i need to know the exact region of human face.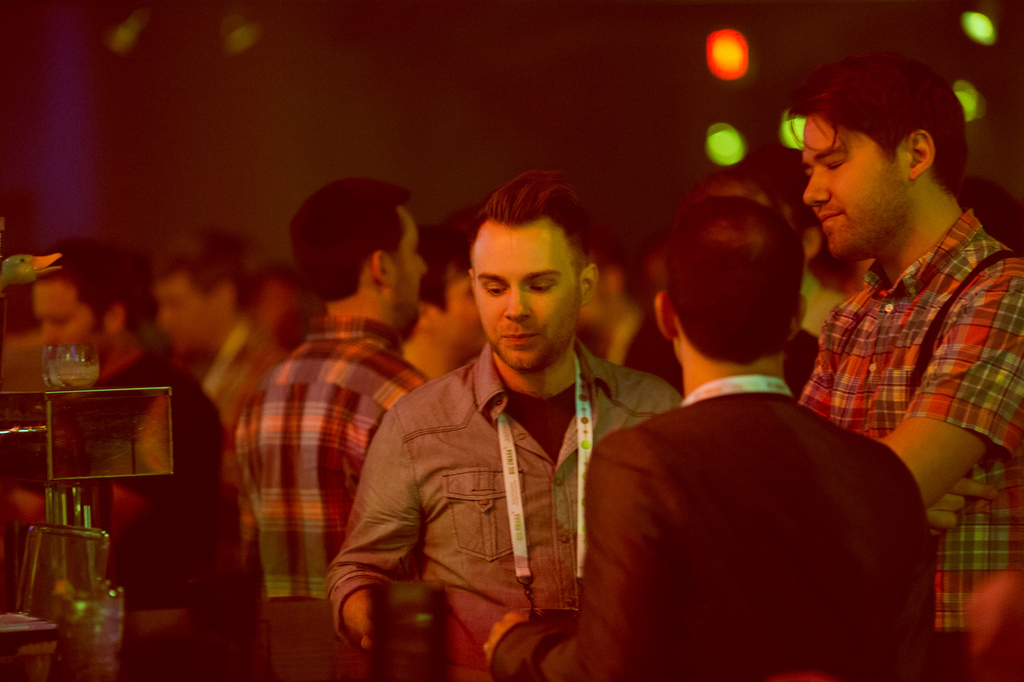
Region: 390, 189, 428, 340.
